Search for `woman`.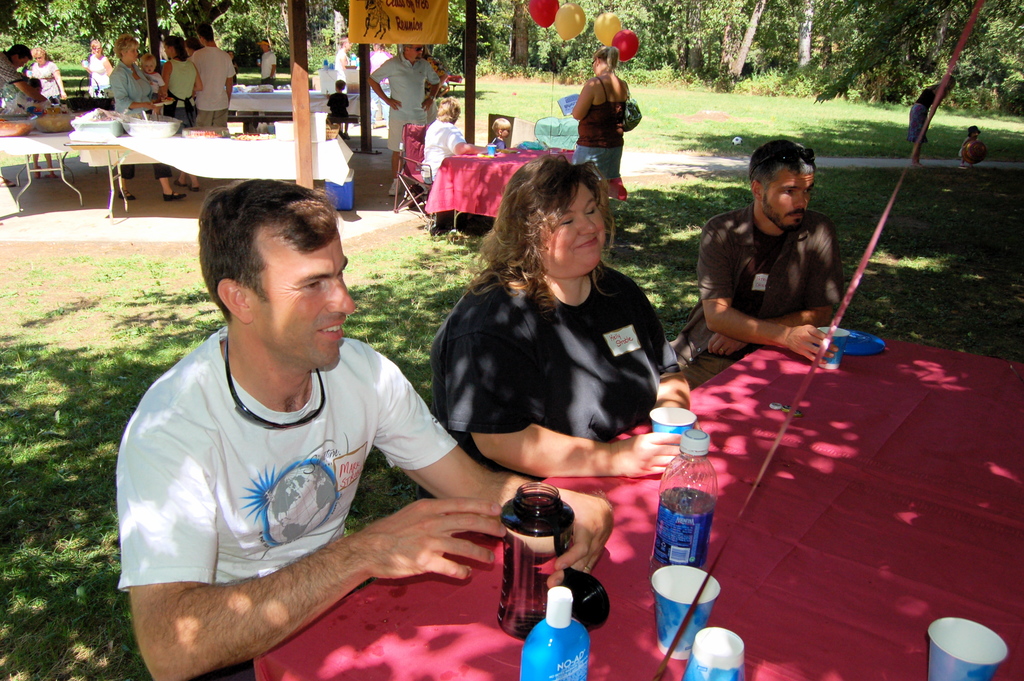
Found at BBox(31, 45, 64, 99).
